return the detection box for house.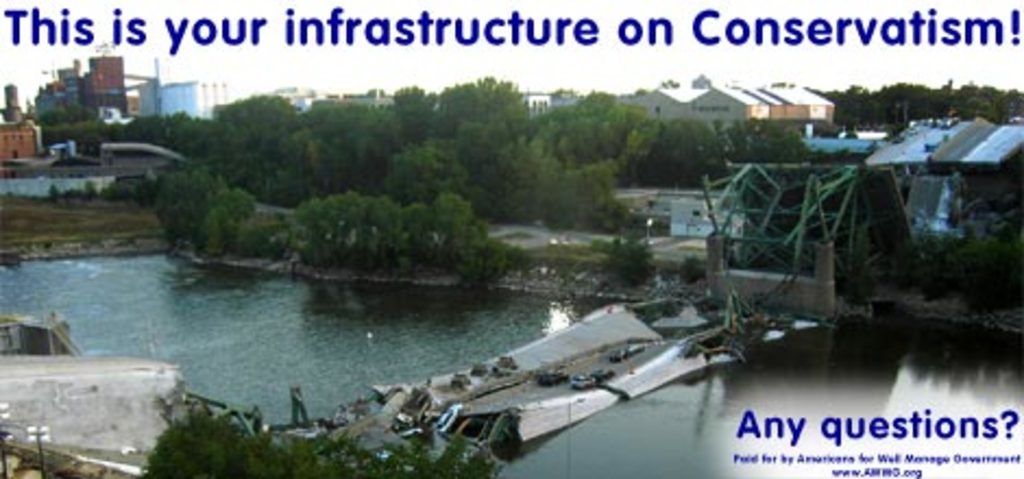
[left=708, top=67, right=834, bottom=142].
